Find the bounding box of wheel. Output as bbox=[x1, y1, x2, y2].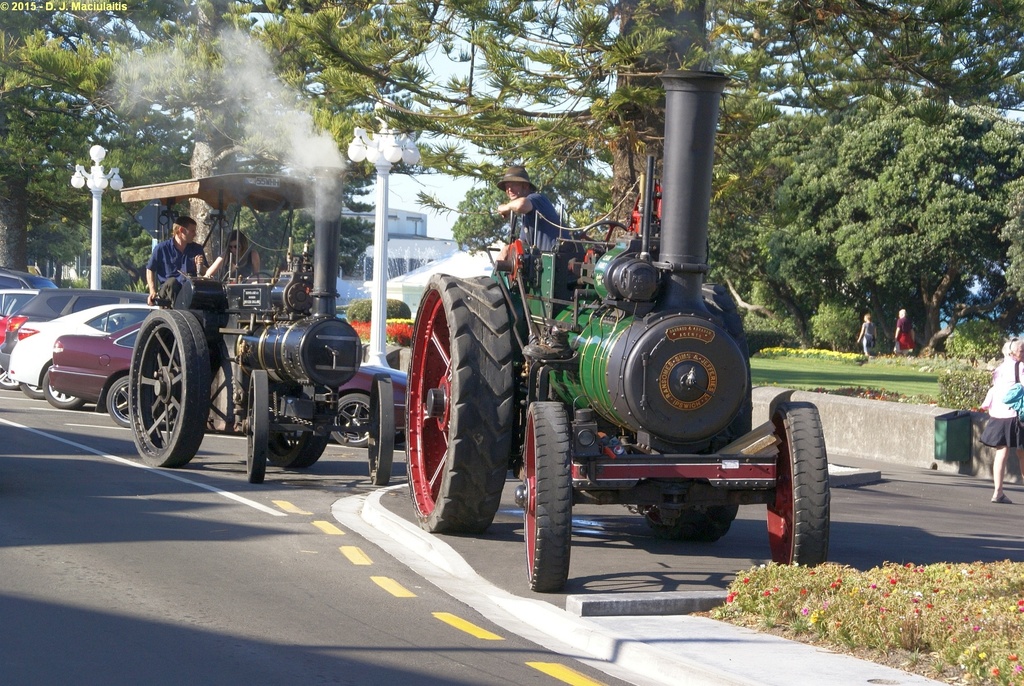
bbox=[266, 412, 328, 468].
